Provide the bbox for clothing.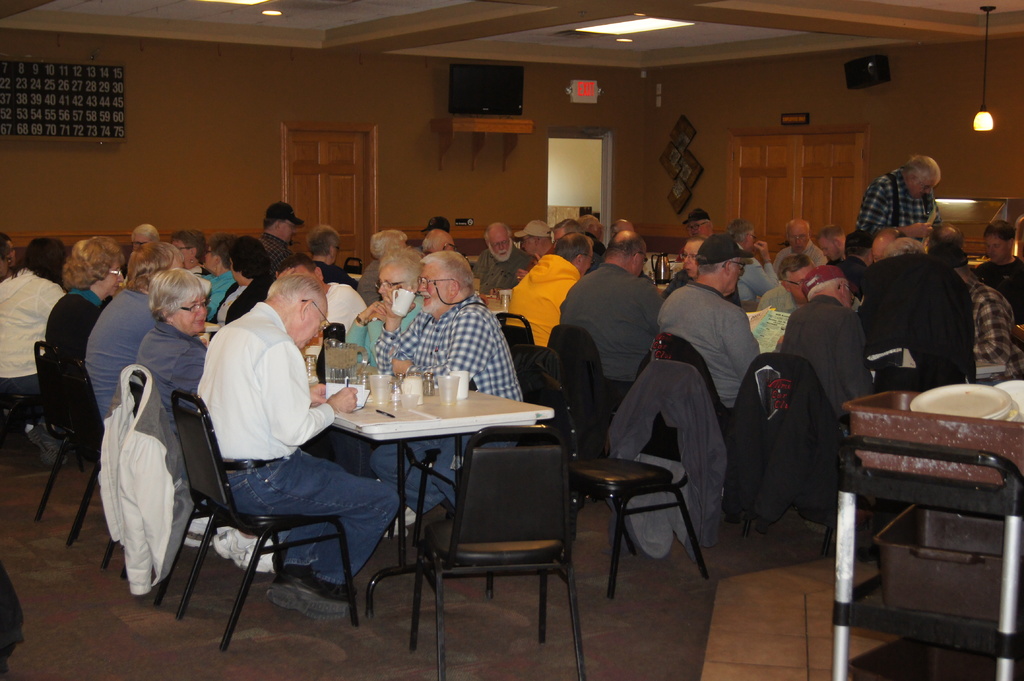
rect(856, 226, 995, 398).
